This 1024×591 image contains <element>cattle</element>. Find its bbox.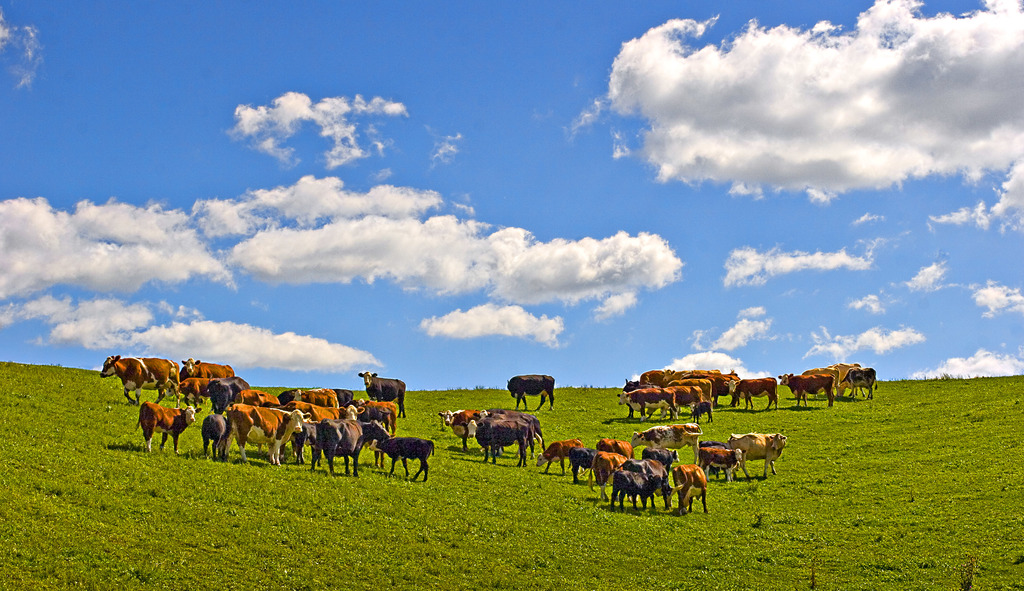
<bbox>671, 464, 707, 512</bbox>.
